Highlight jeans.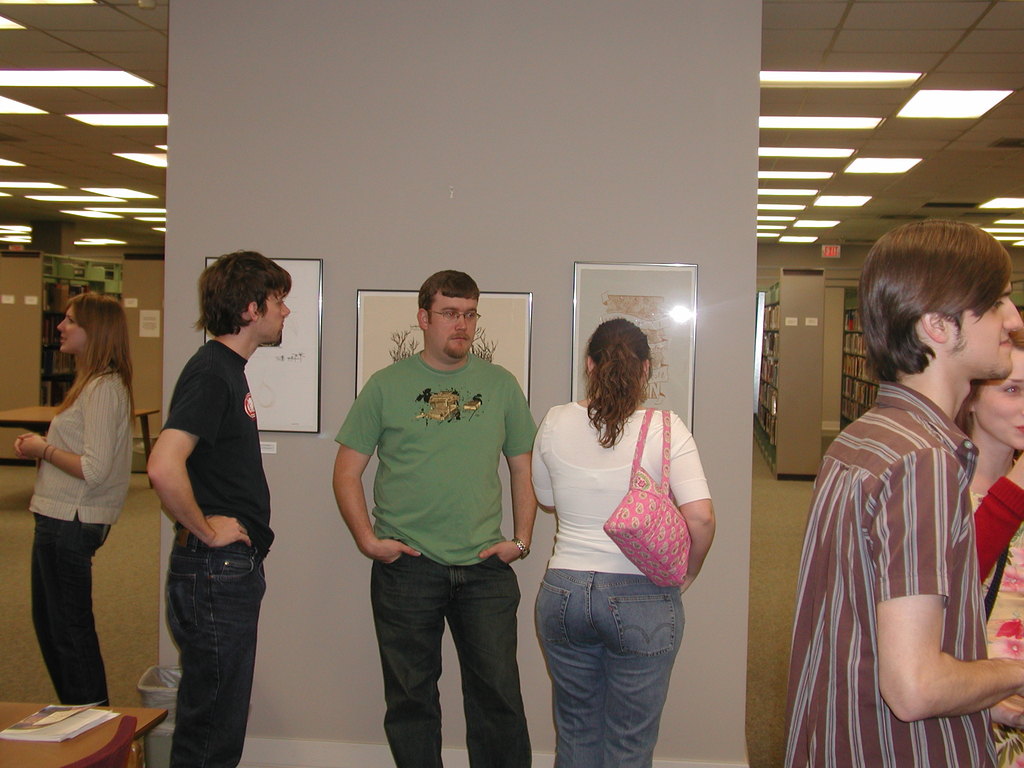
Highlighted region: bbox=[163, 529, 266, 767].
